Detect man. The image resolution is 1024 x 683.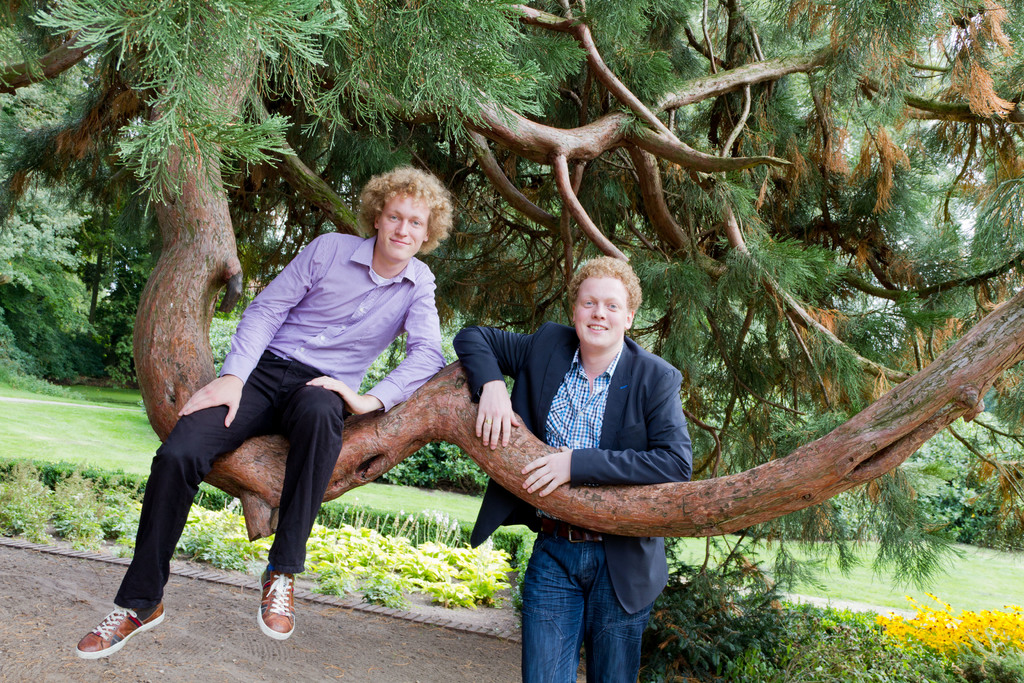
box=[447, 249, 692, 682].
